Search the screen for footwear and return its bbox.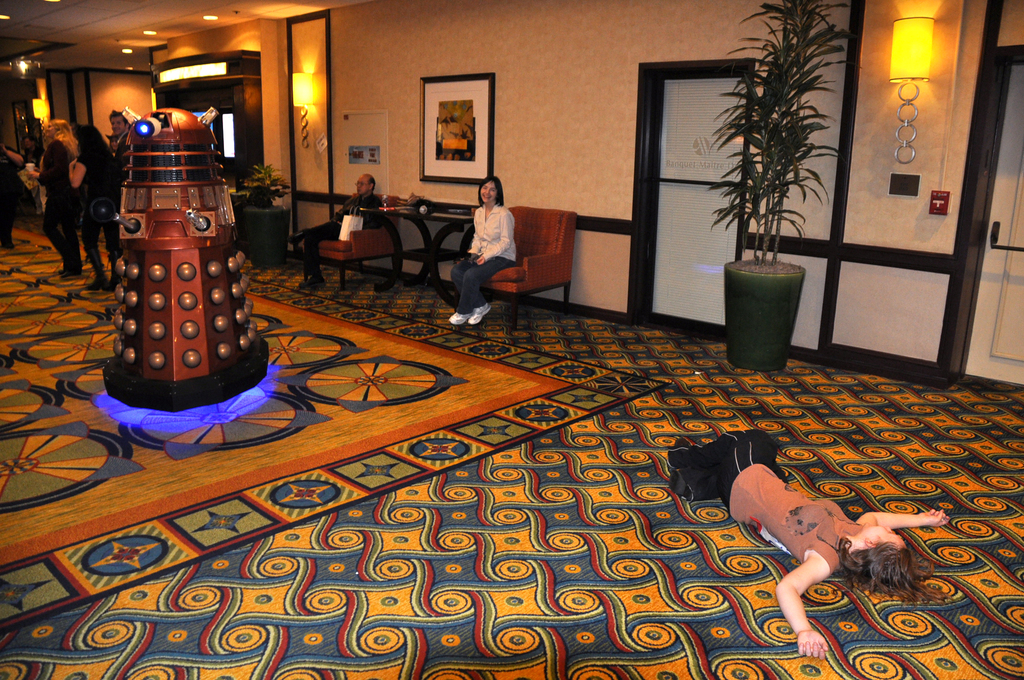
Found: region(109, 255, 125, 287).
